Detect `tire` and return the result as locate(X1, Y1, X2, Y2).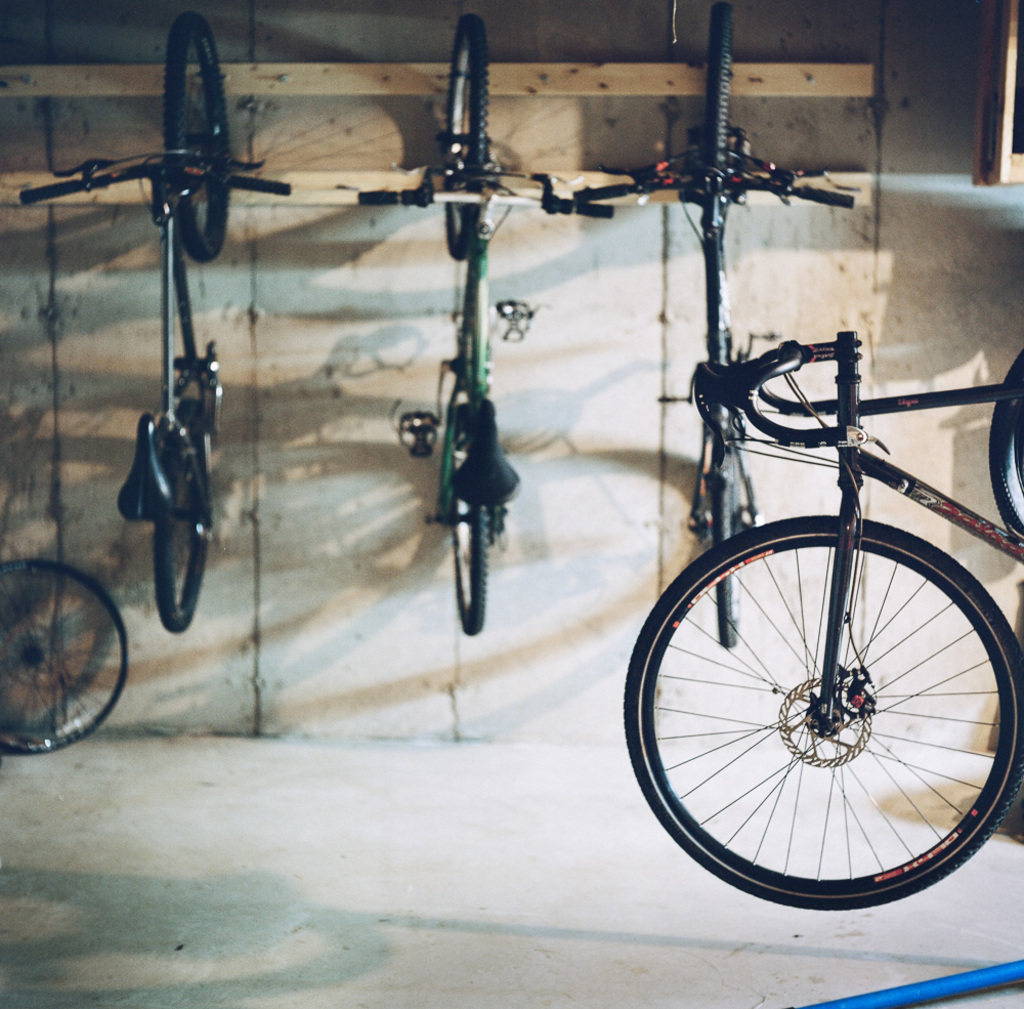
locate(435, 392, 524, 637).
